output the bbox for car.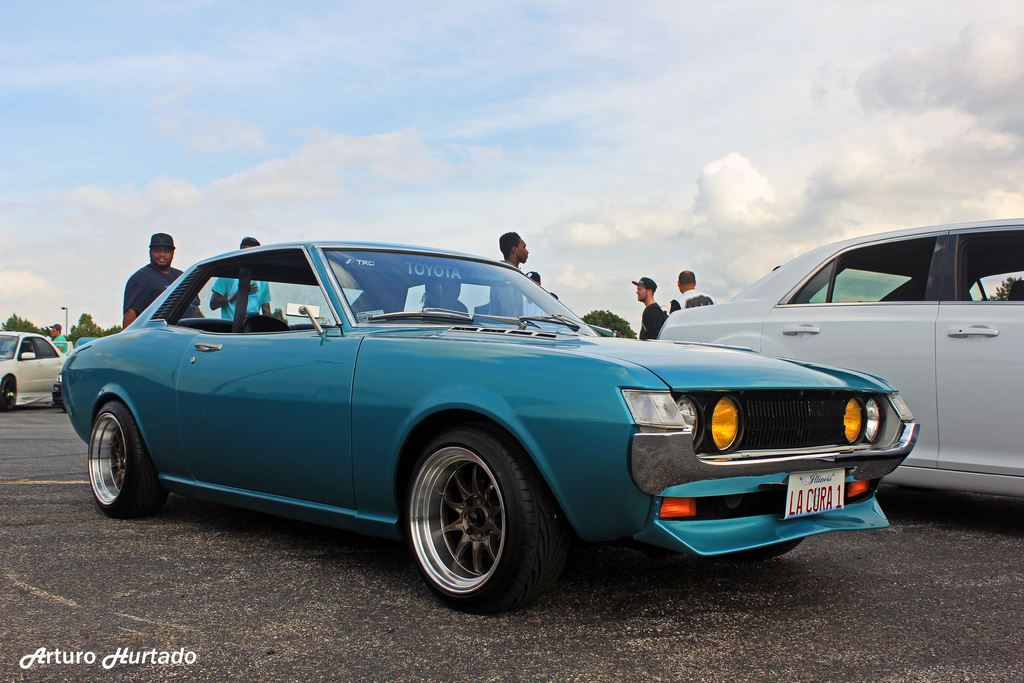
[left=55, top=236, right=920, bottom=614].
